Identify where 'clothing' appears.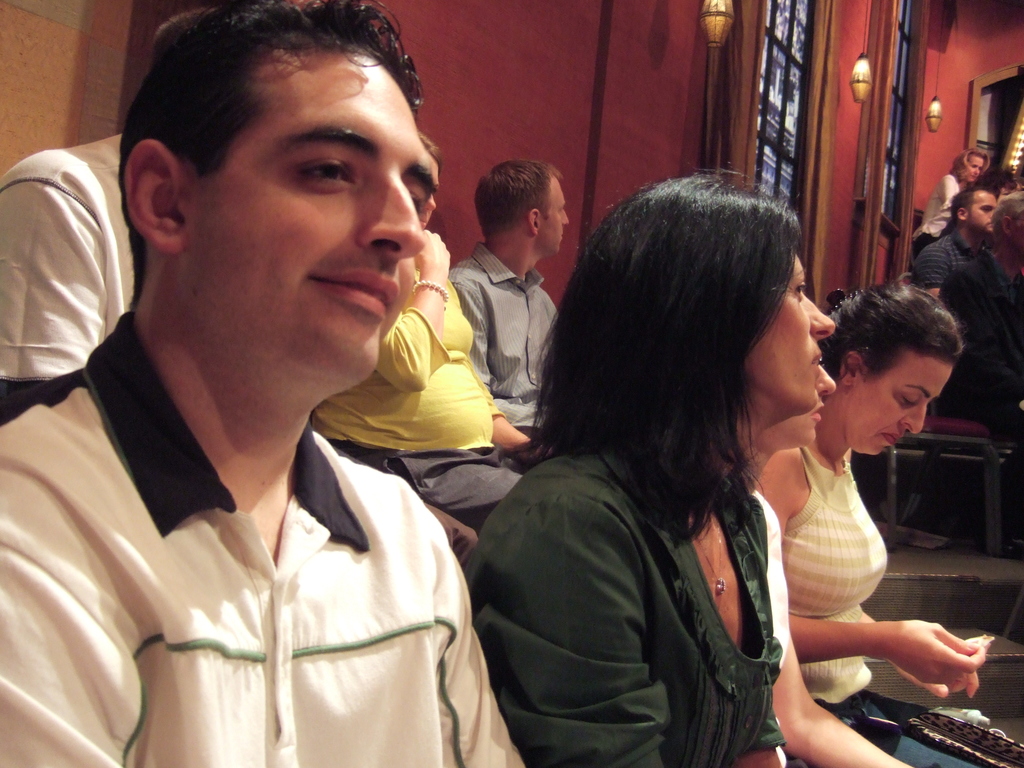
Appears at x1=444 y1=237 x2=562 y2=426.
